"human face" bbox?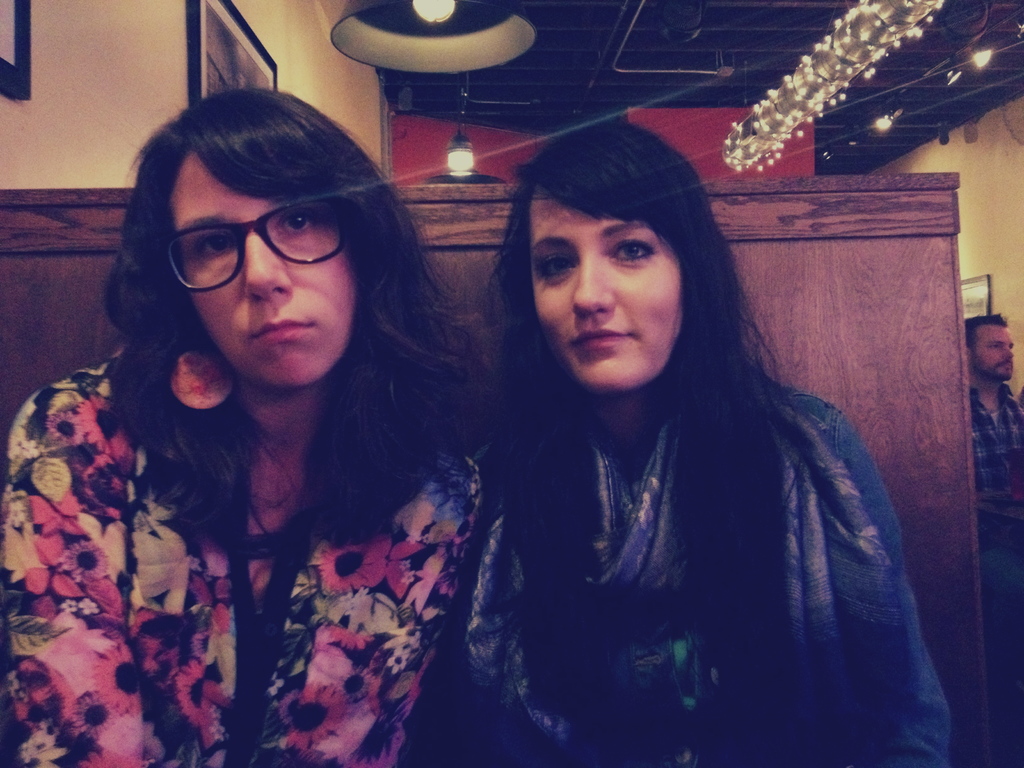
BBox(531, 188, 684, 387)
